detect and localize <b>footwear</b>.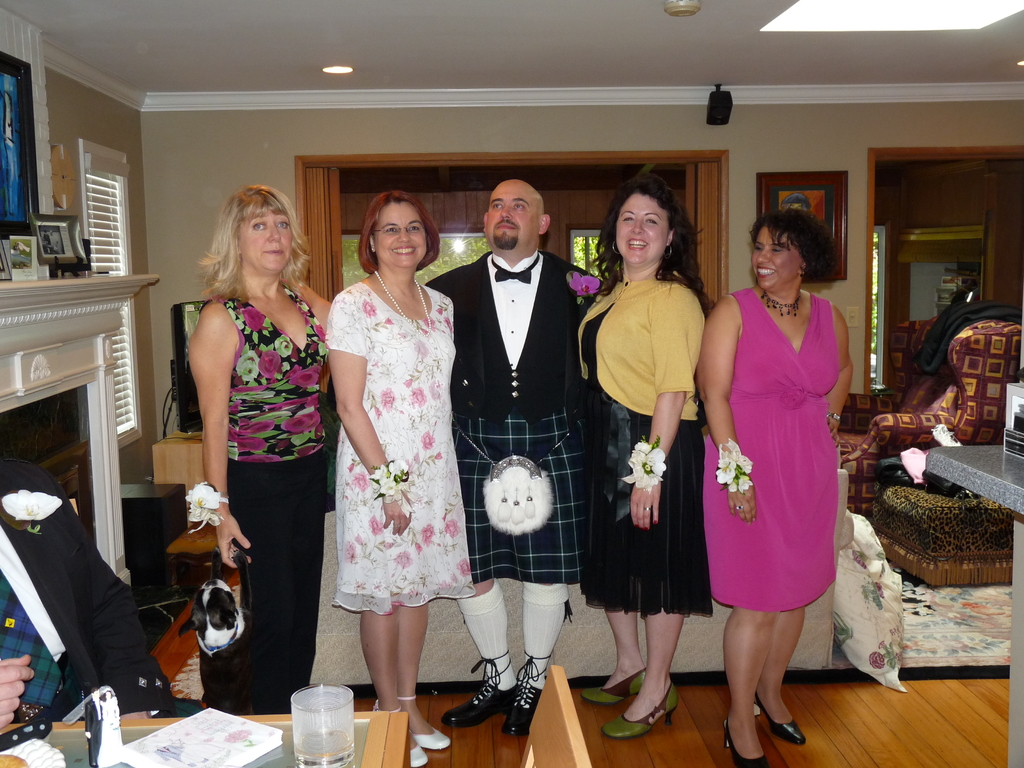
Localized at (x1=604, y1=676, x2=671, y2=742).
